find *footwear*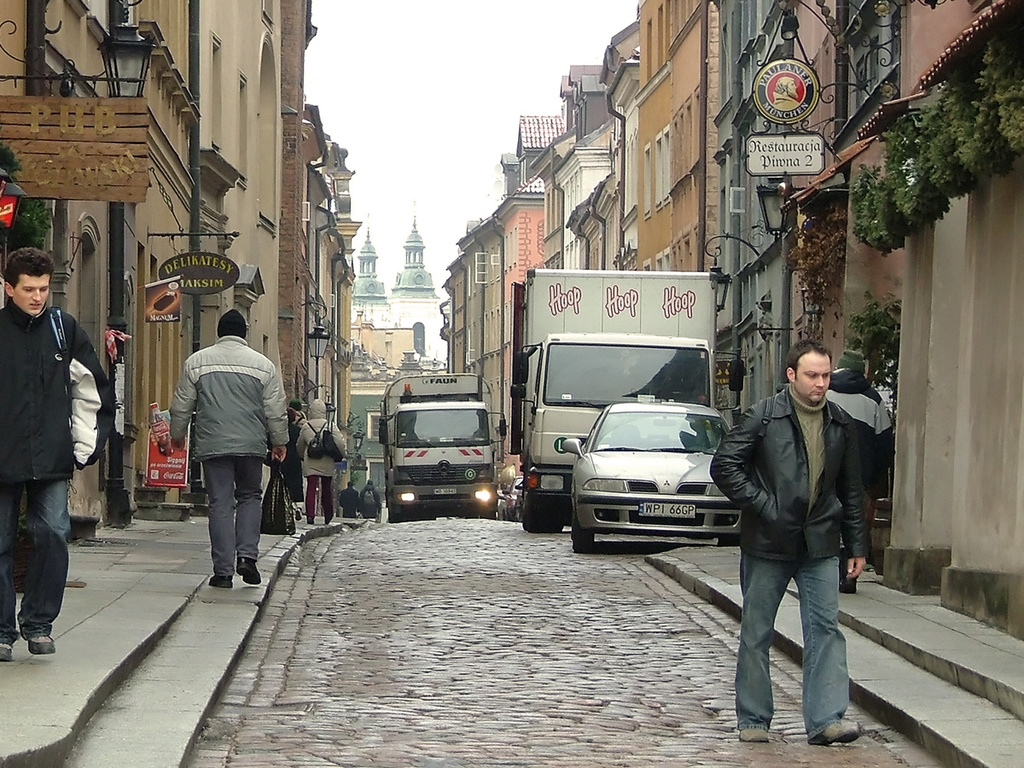
box=[208, 577, 233, 591]
